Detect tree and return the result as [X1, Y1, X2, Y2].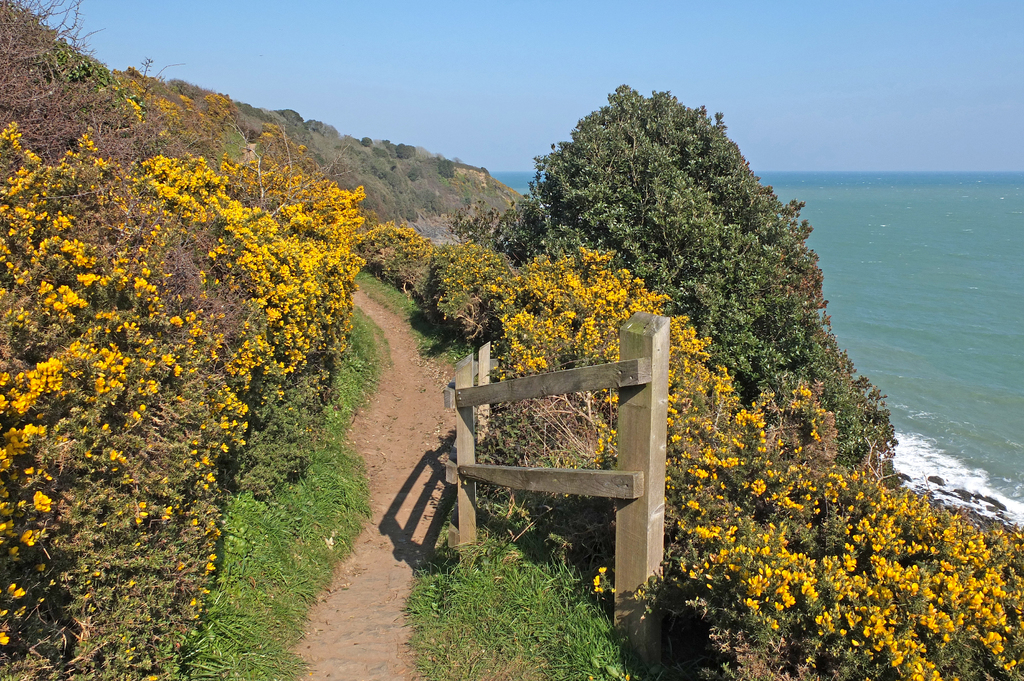
[508, 82, 867, 473].
